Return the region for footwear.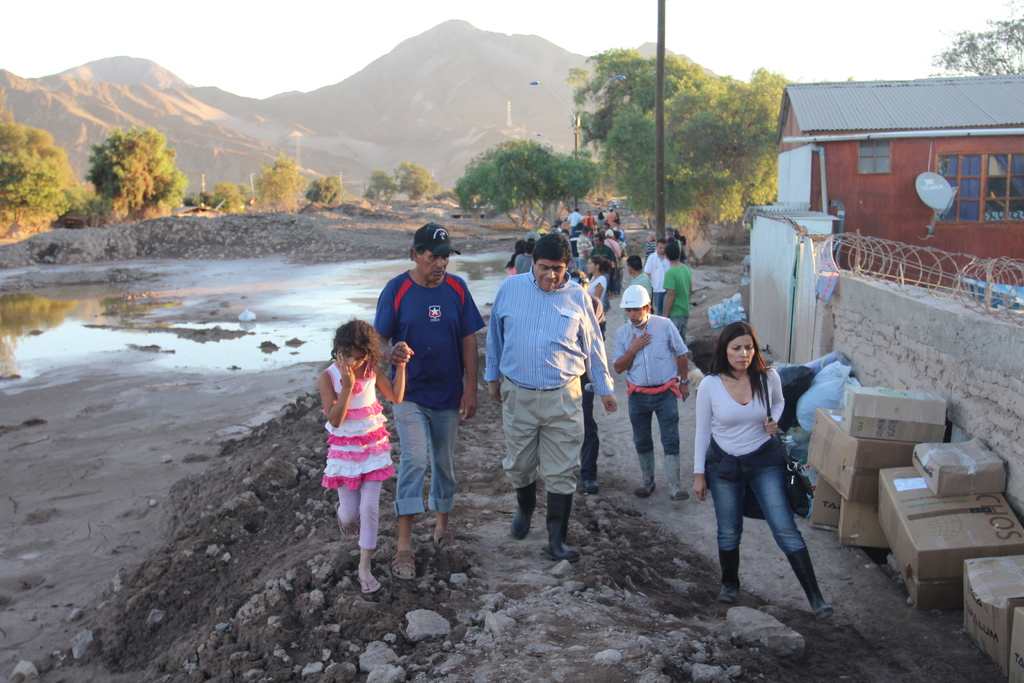
bbox(583, 479, 596, 494).
